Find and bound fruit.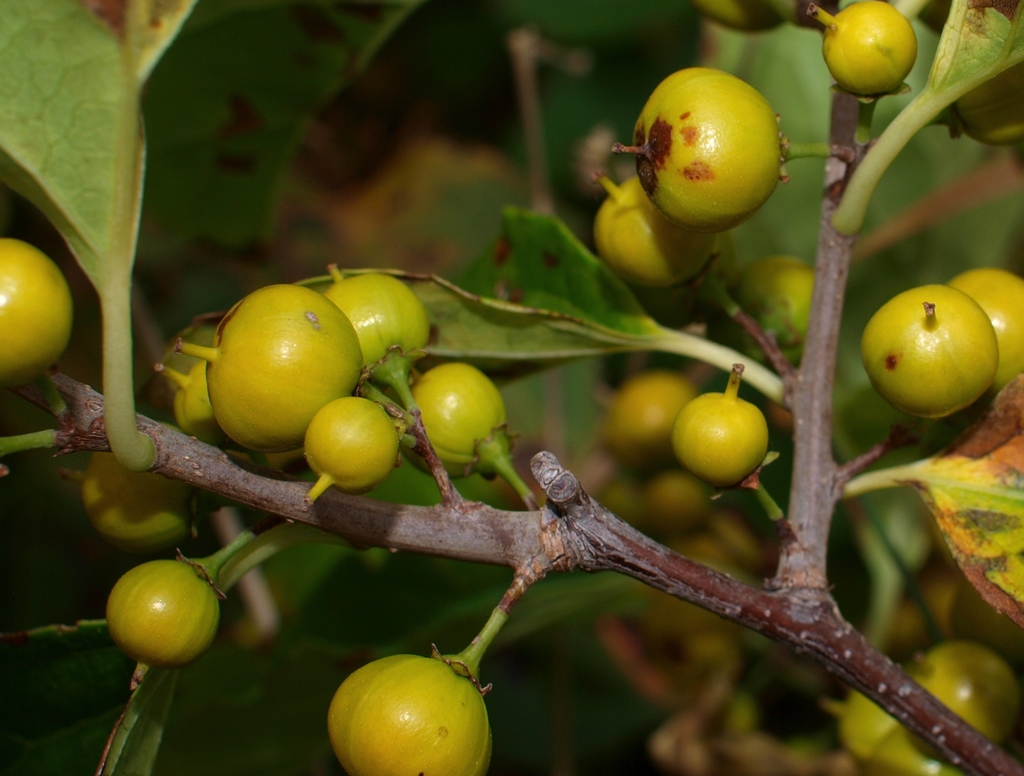
Bound: x1=595, y1=372, x2=696, y2=468.
